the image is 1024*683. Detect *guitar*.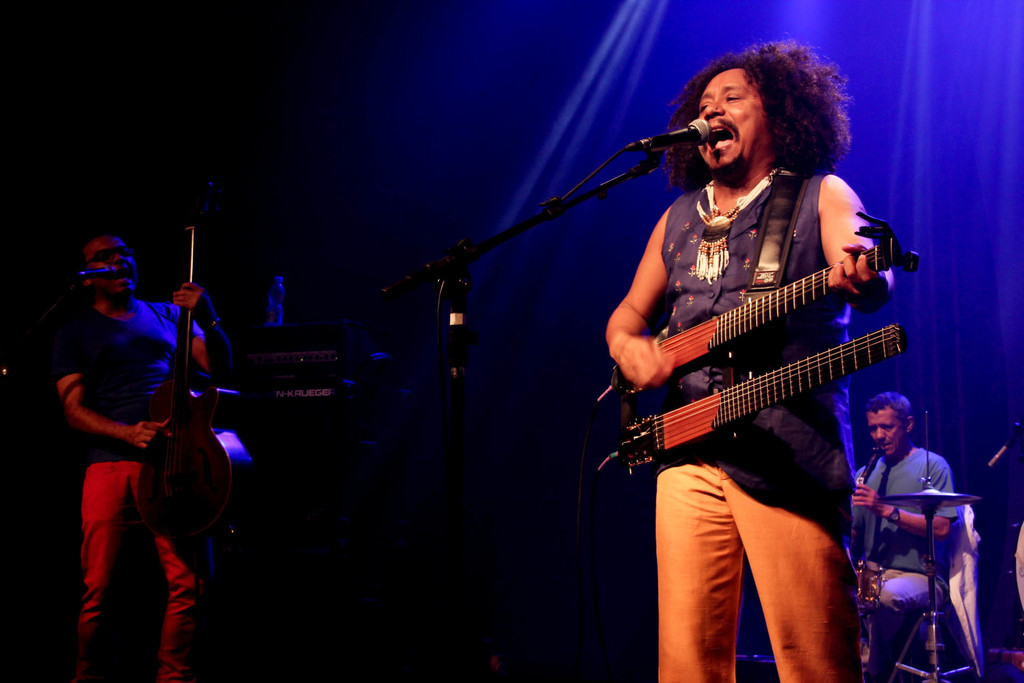
Detection: (x1=604, y1=243, x2=916, y2=484).
